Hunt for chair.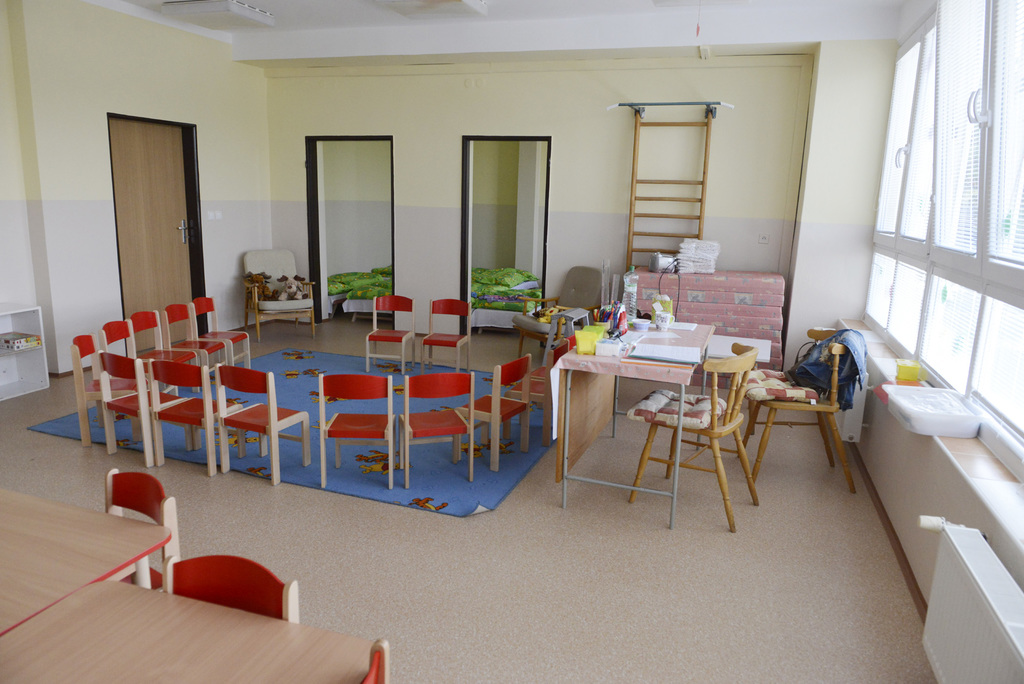
Hunted down at Rect(190, 292, 250, 367).
